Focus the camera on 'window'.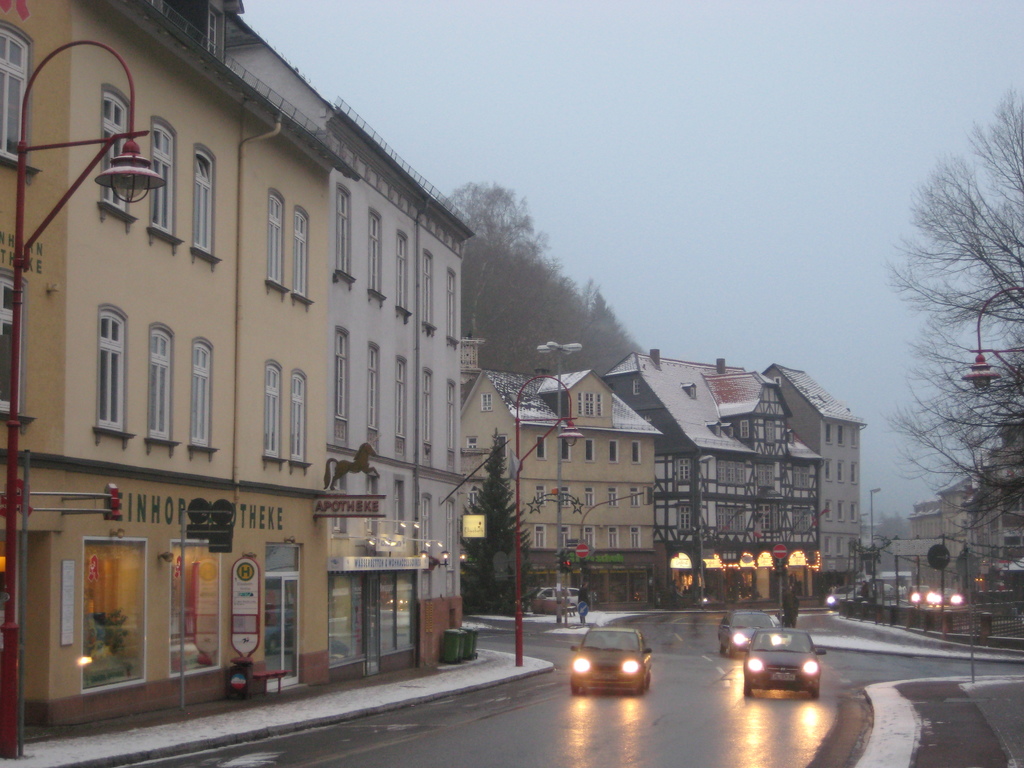
Focus region: [x1=447, y1=275, x2=456, y2=340].
